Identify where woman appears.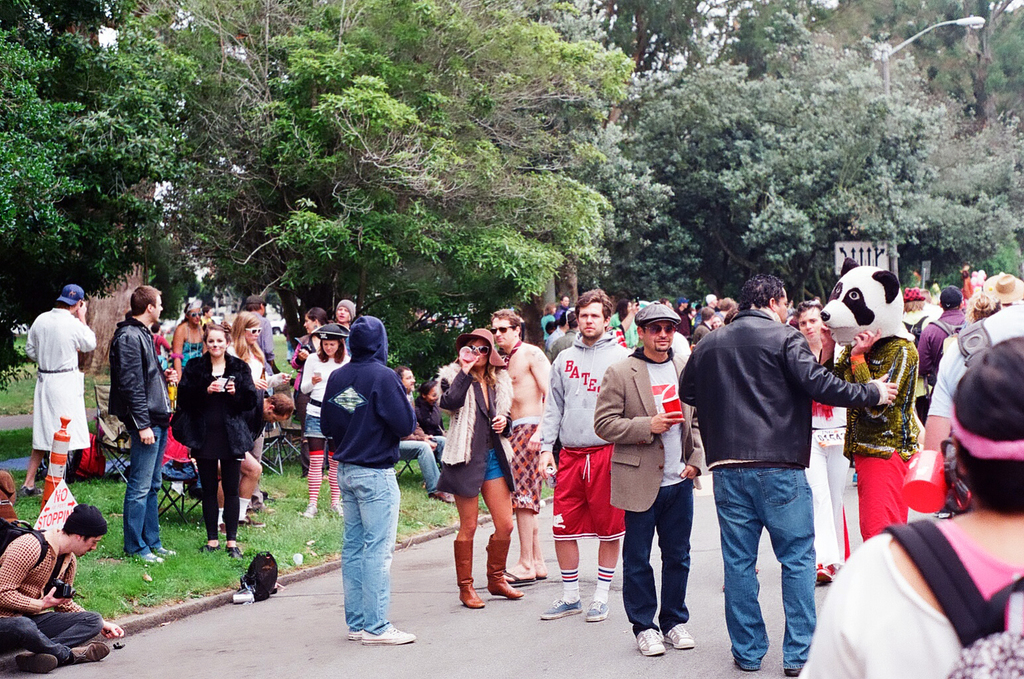
Appears at [435,334,525,621].
